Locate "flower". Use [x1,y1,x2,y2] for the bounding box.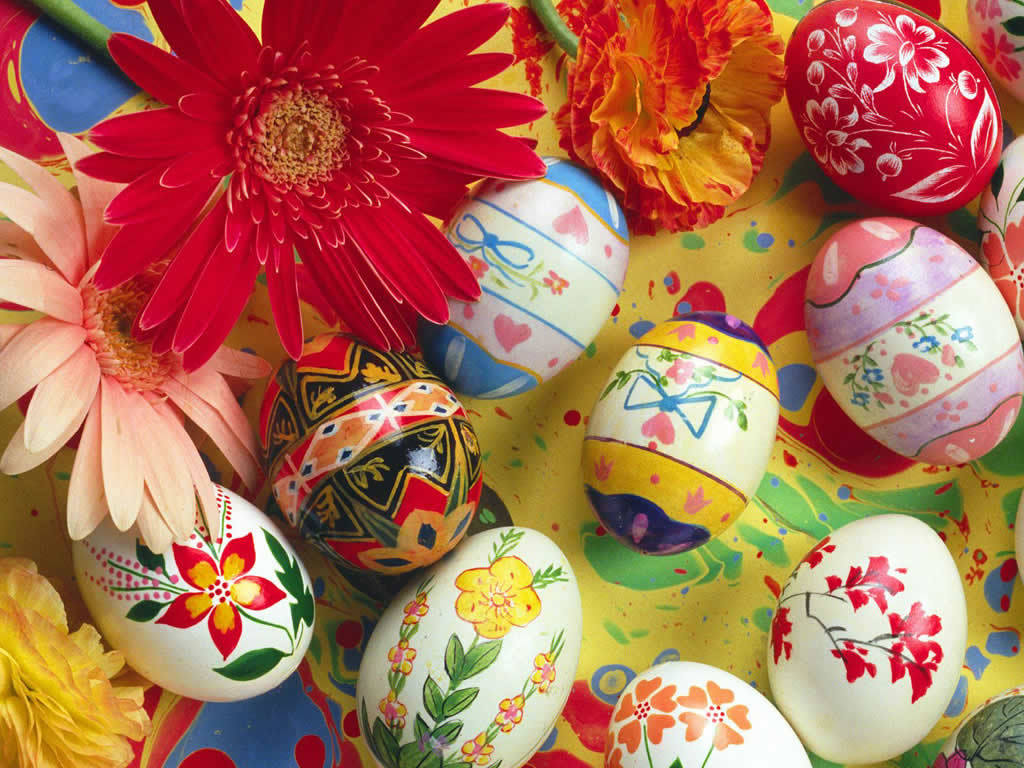
[799,532,837,570].
